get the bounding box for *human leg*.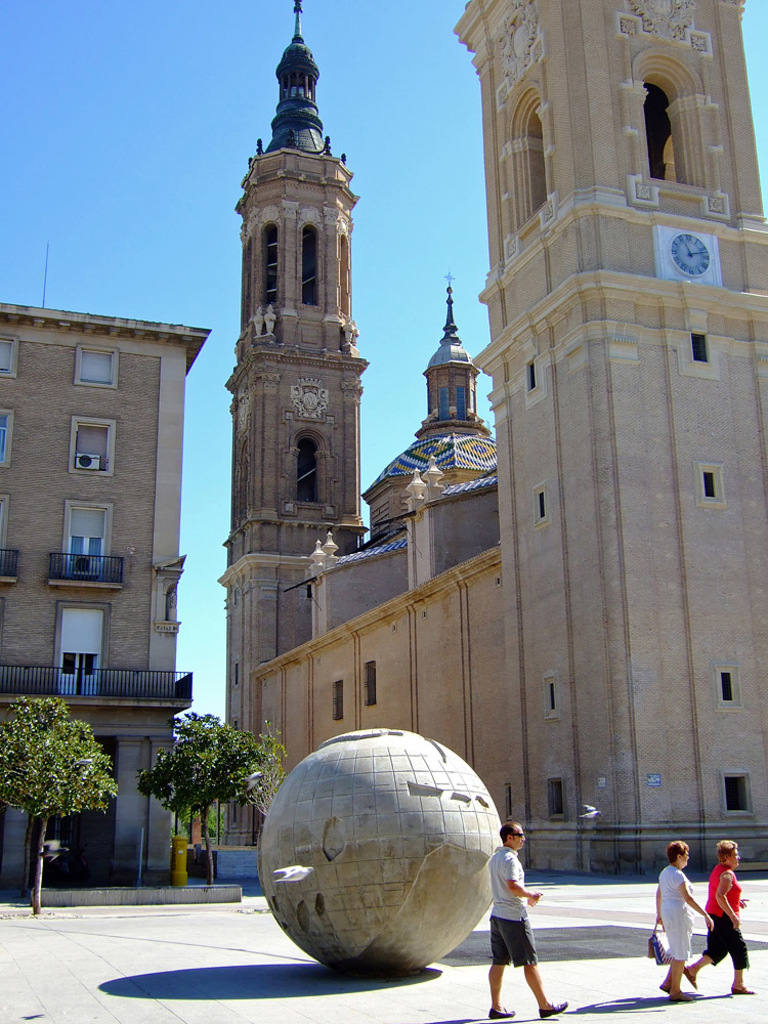
rect(514, 922, 567, 1015).
